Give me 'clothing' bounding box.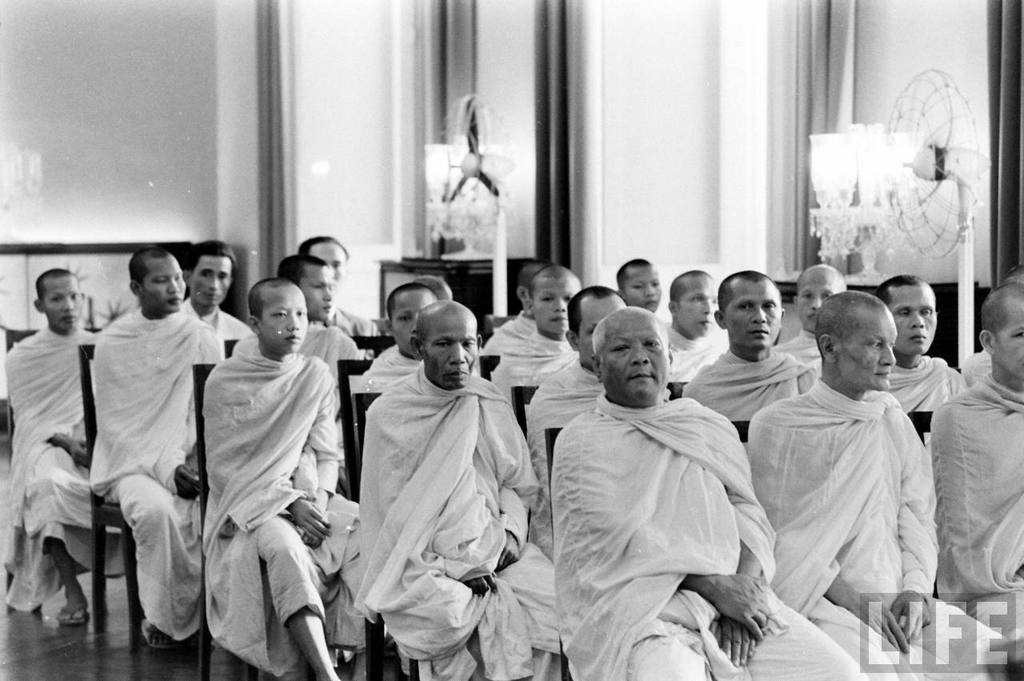
l=529, t=371, r=670, b=571.
